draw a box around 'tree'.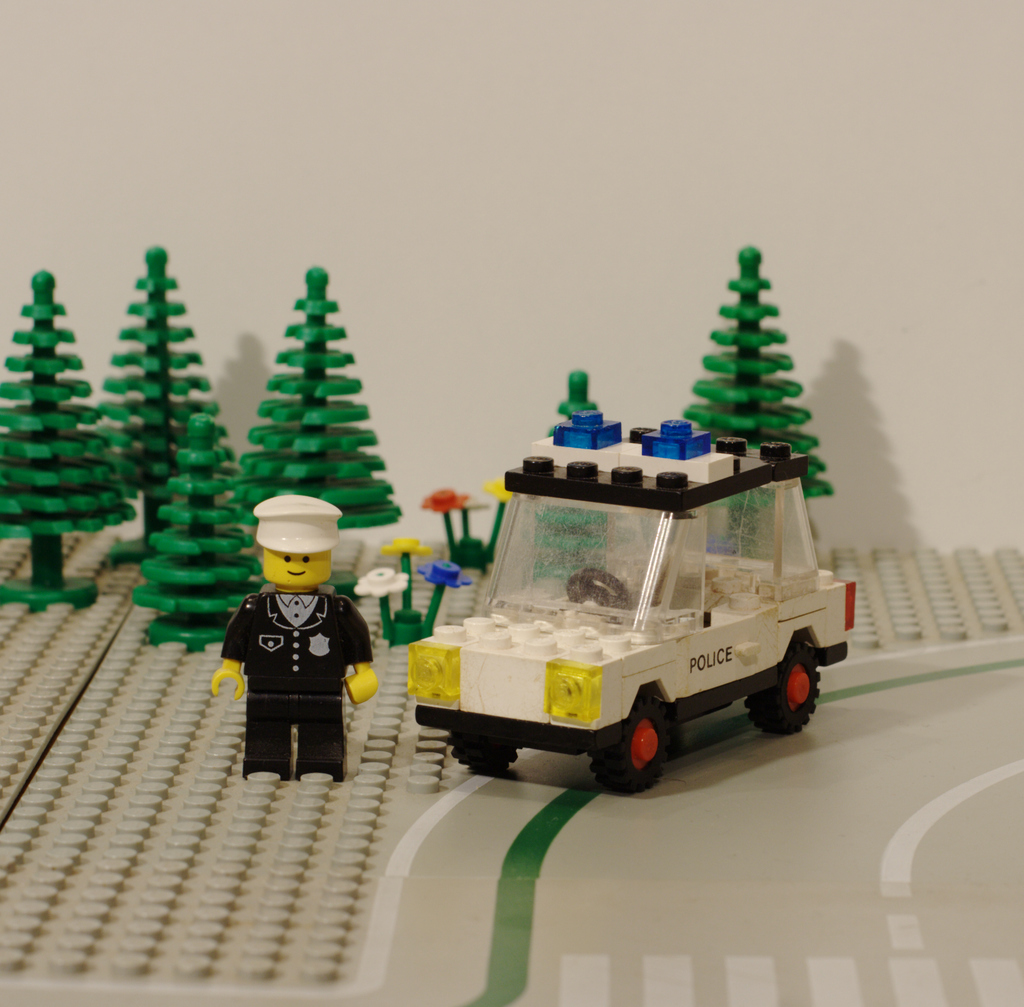
x1=97, y1=243, x2=241, y2=565.
